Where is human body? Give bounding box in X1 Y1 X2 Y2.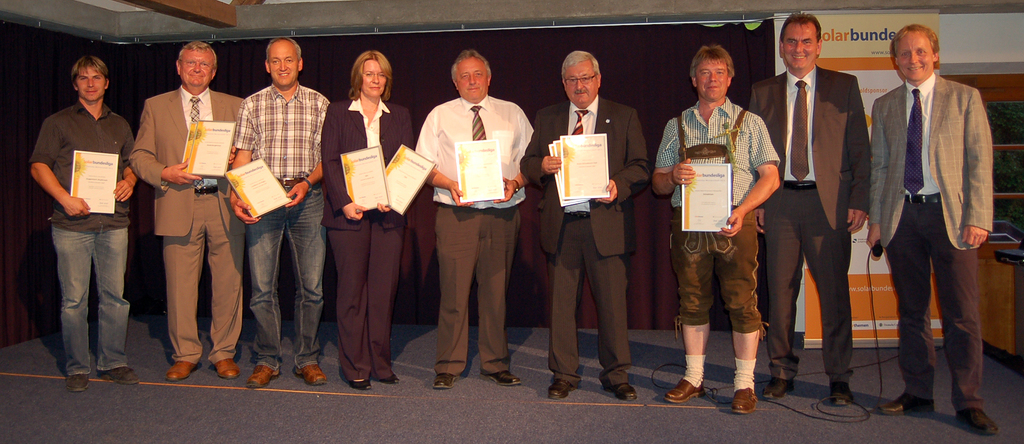
653 95 781 420.
